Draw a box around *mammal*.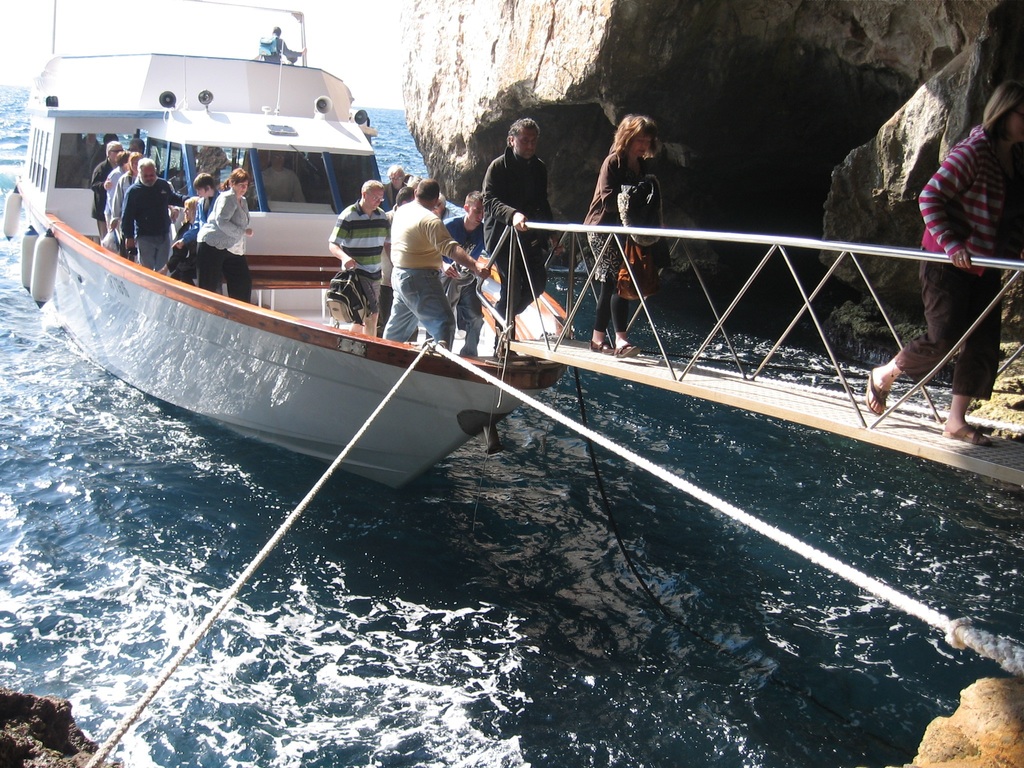
[x1=486, y1=115, x2=558, y2=352].
